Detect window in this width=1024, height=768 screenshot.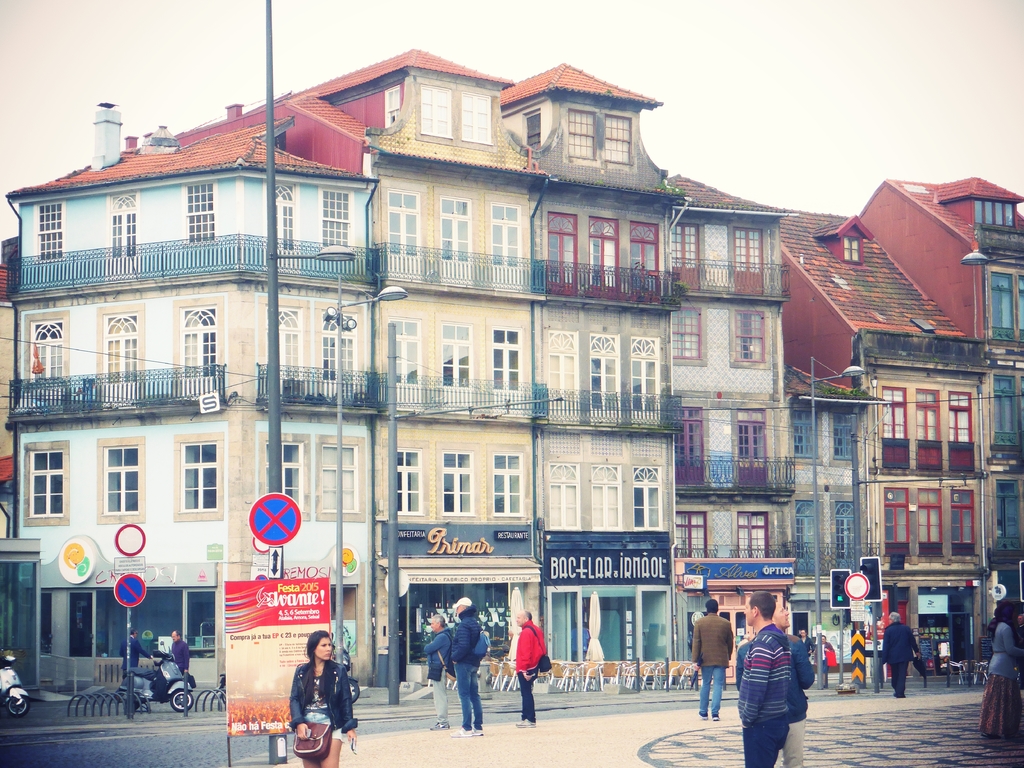
Detection: [left=319, top=445, right=360, bottom=511].
